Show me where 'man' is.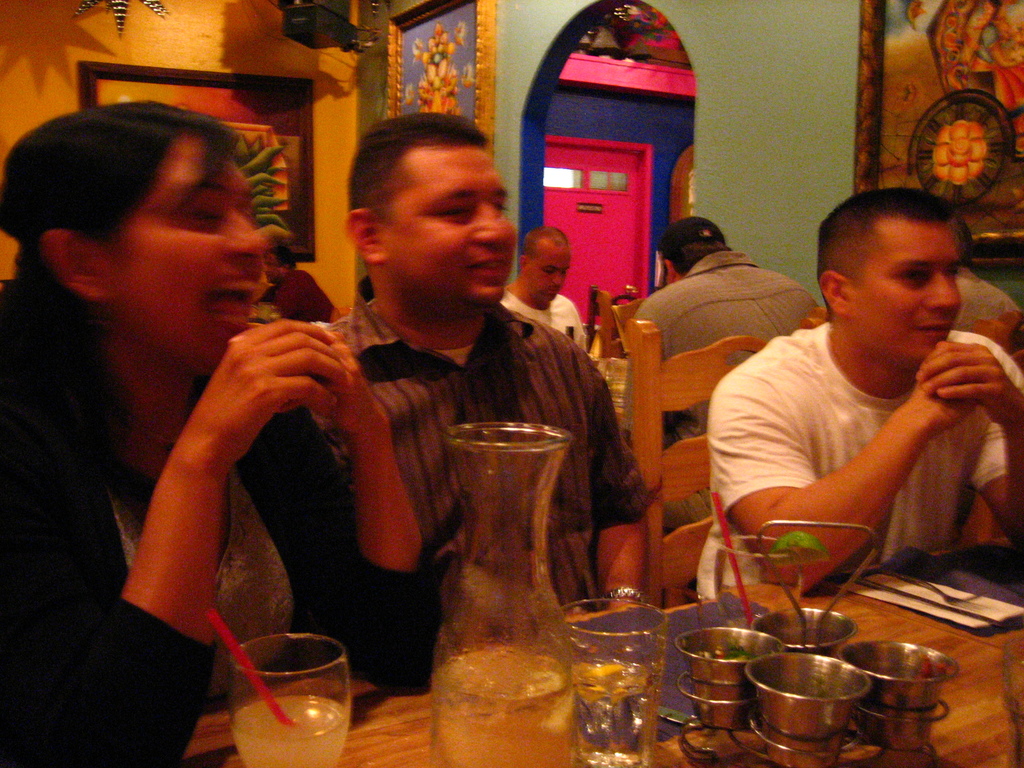
'man' is at BBox(499, 225, 589, 353).
